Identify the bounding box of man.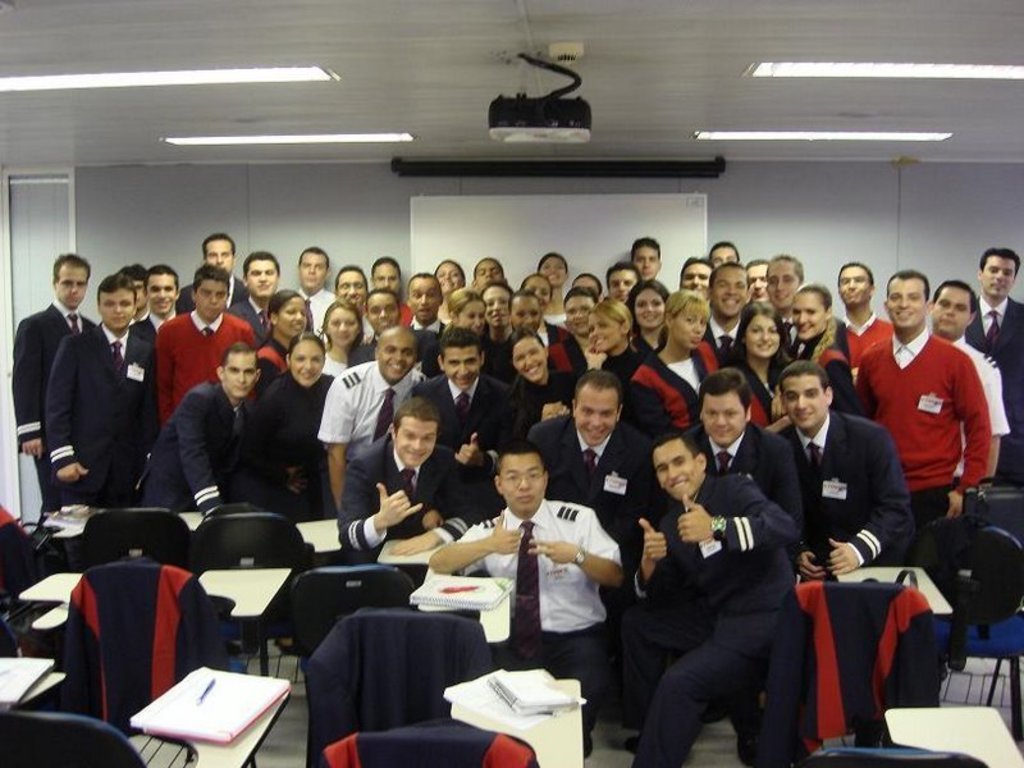
select_region(750, 253, 847, 356).
